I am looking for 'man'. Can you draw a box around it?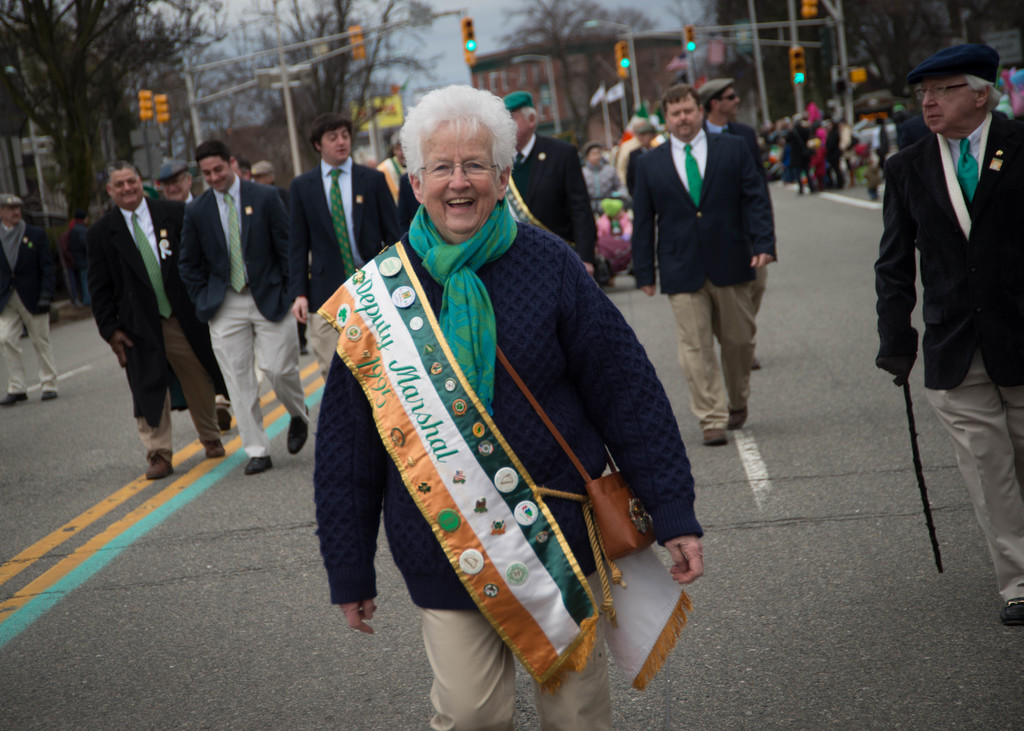
Sure, the bounding box is (150,153,235,437).
